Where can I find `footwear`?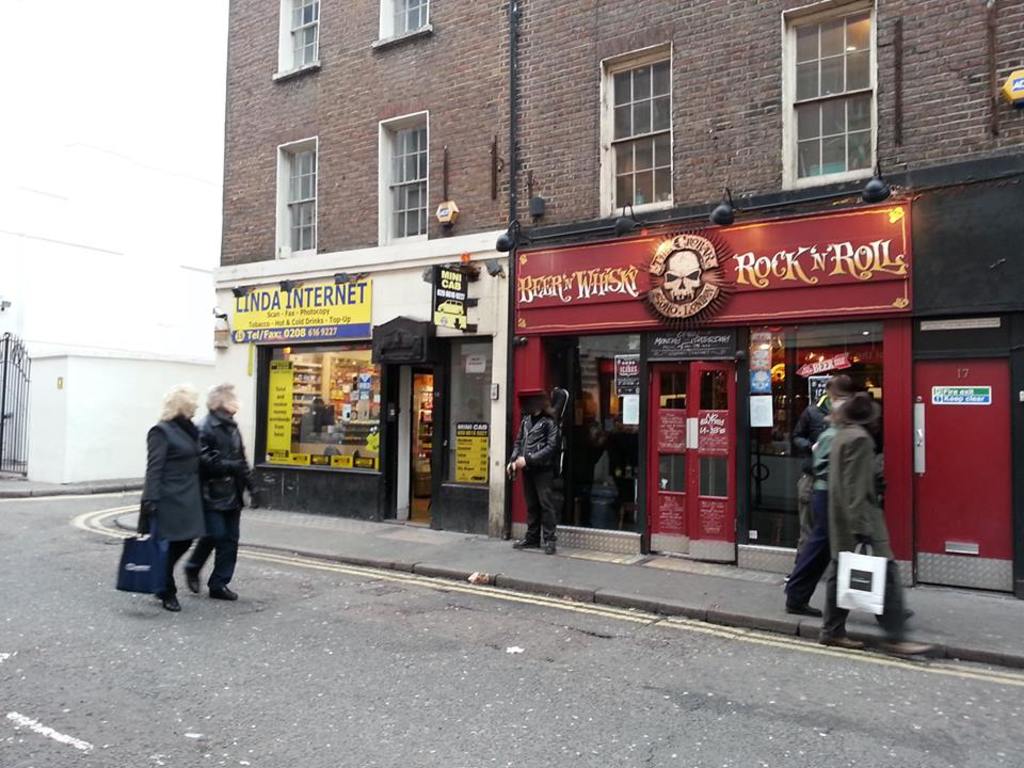
You can find it at 815:629:857:646.
